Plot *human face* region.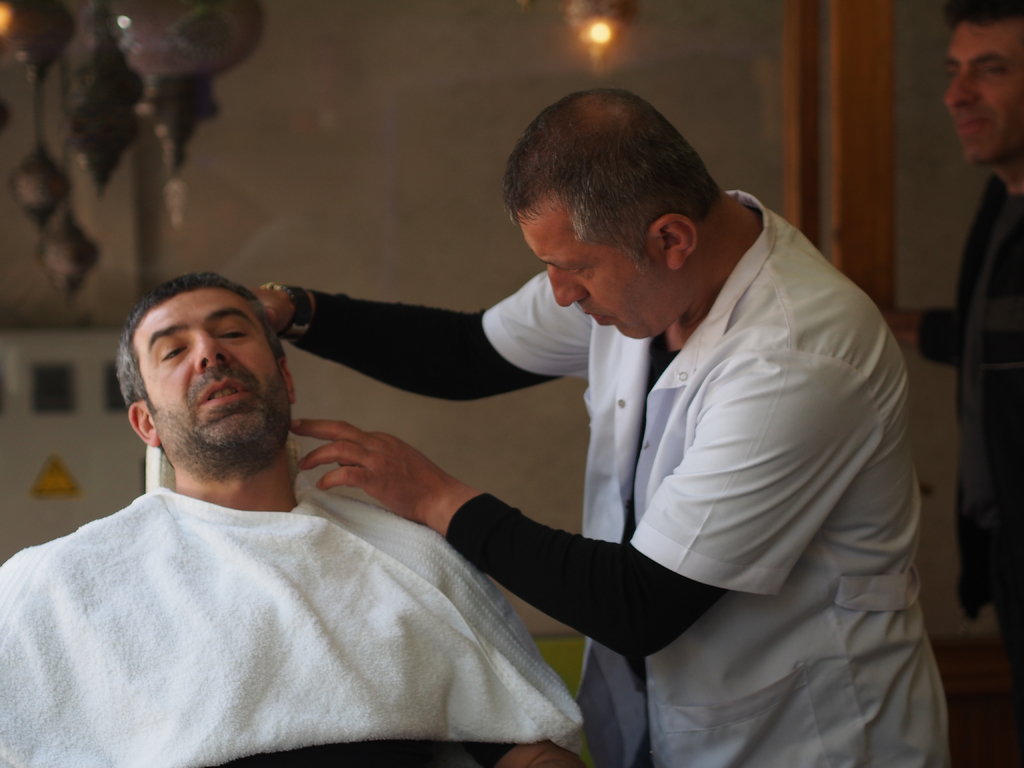
Plotted at <bbox>518, 207, 678, 341</bbox>.
